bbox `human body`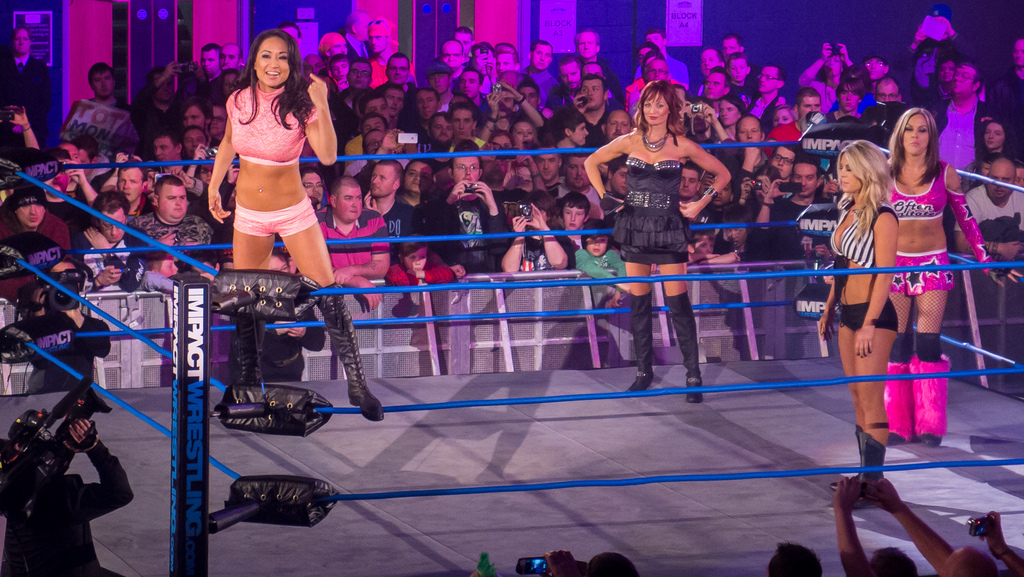
left=837, top=86, right=981, bottom=493
